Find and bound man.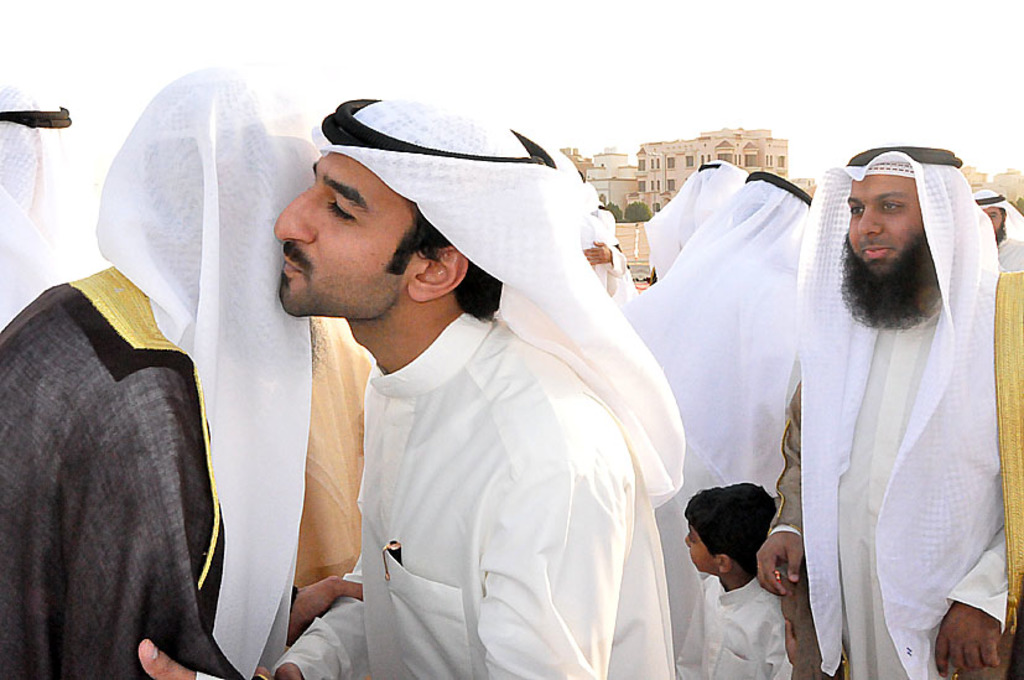
Bound: locate(0, 66, 369, 679).
